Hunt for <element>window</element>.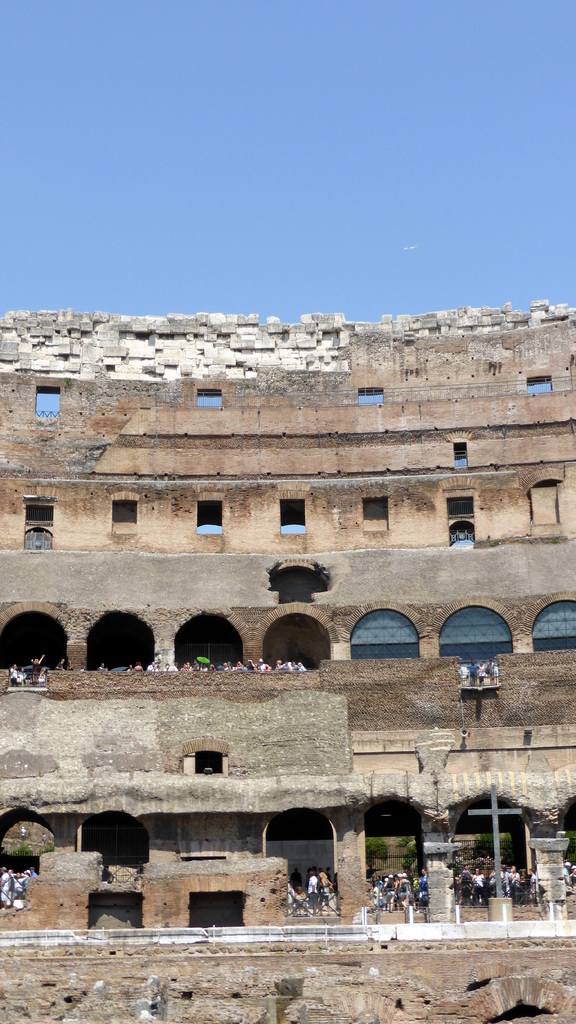
Hunted down at 361 495 391 529.
